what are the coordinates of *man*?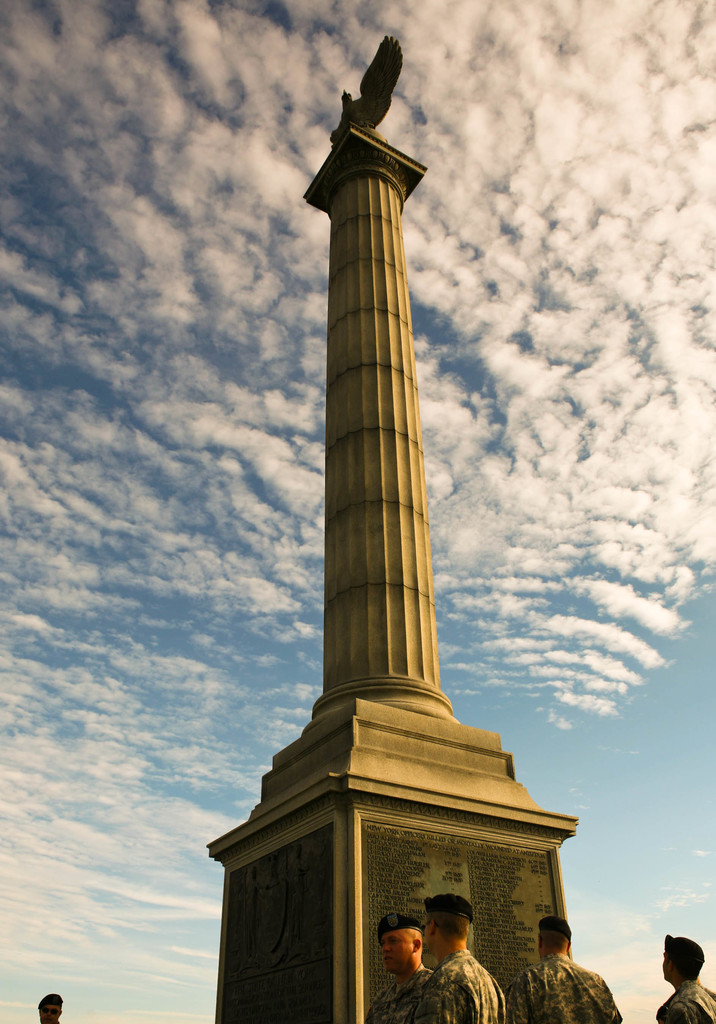
521, 913, 619, 1023.
